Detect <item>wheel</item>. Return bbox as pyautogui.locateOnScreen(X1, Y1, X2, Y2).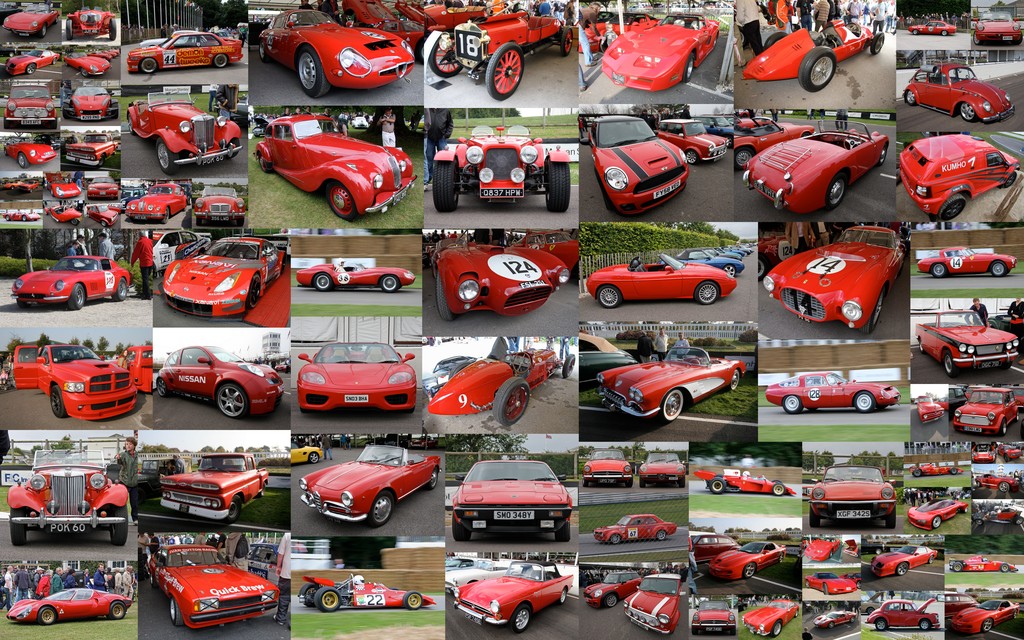
pyautogui.locateOnScreen(1012, 515, 1023, 524).
